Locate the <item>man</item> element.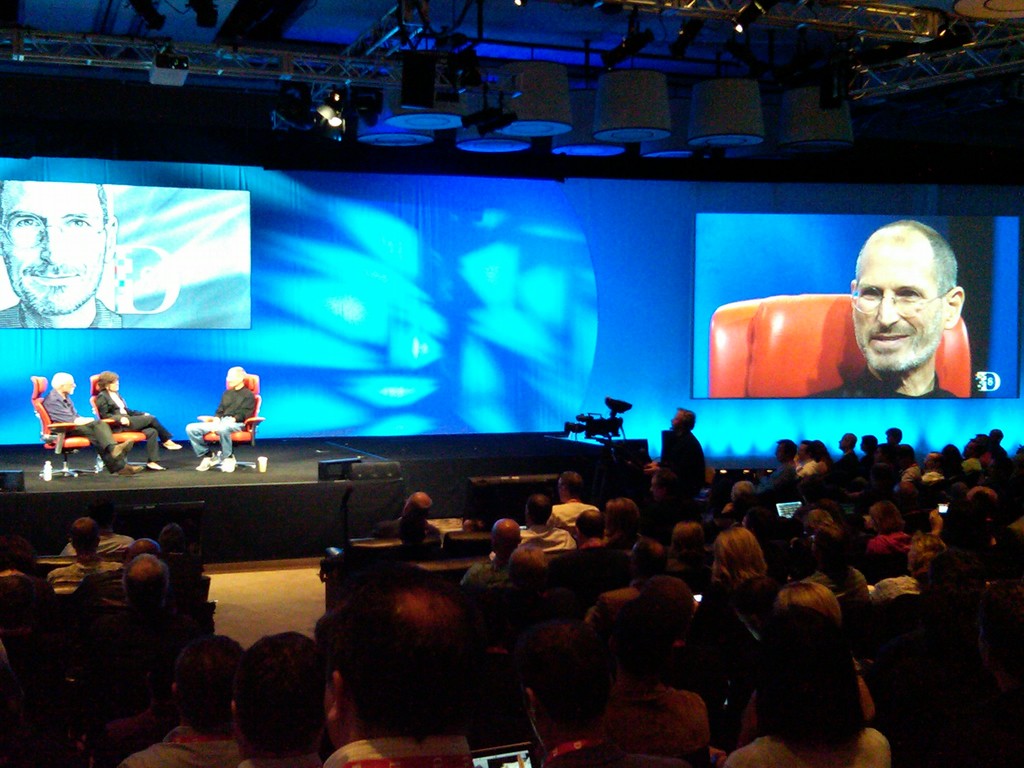
Element bbox: bbox=(186, 365, 253, 466).
